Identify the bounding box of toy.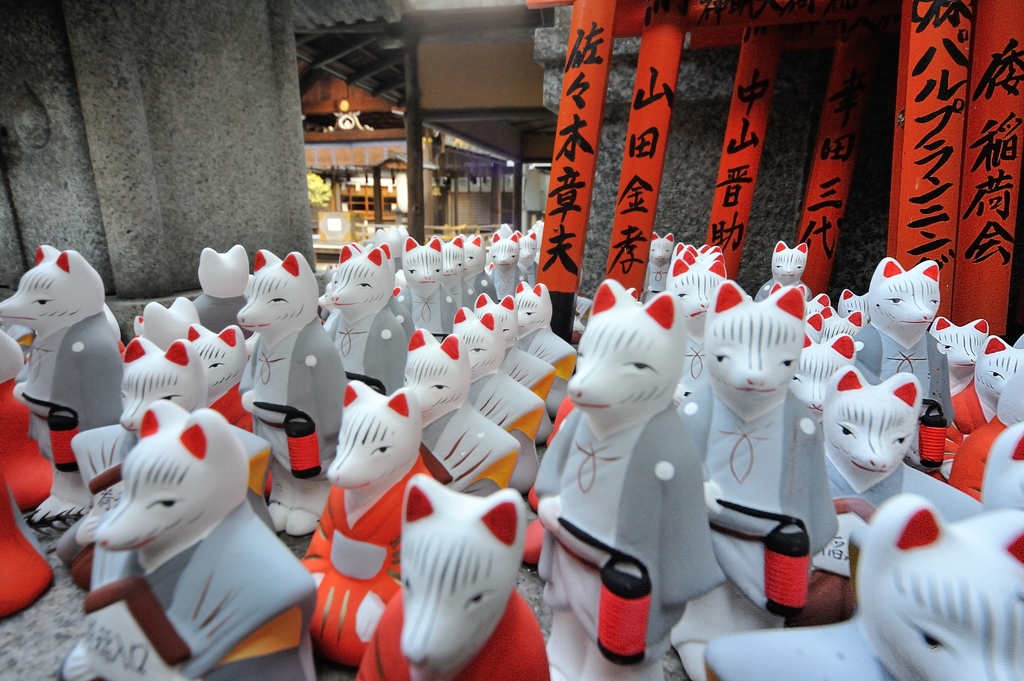
(left=755, top=241, right=806, bottom=302).
